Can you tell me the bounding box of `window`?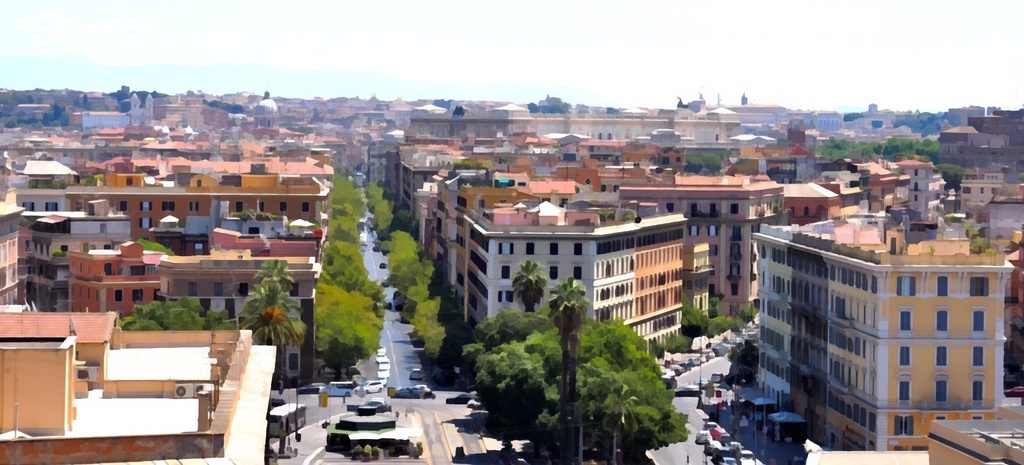
pyautogui.locateOnScreen(972, 345, 988, 368).
